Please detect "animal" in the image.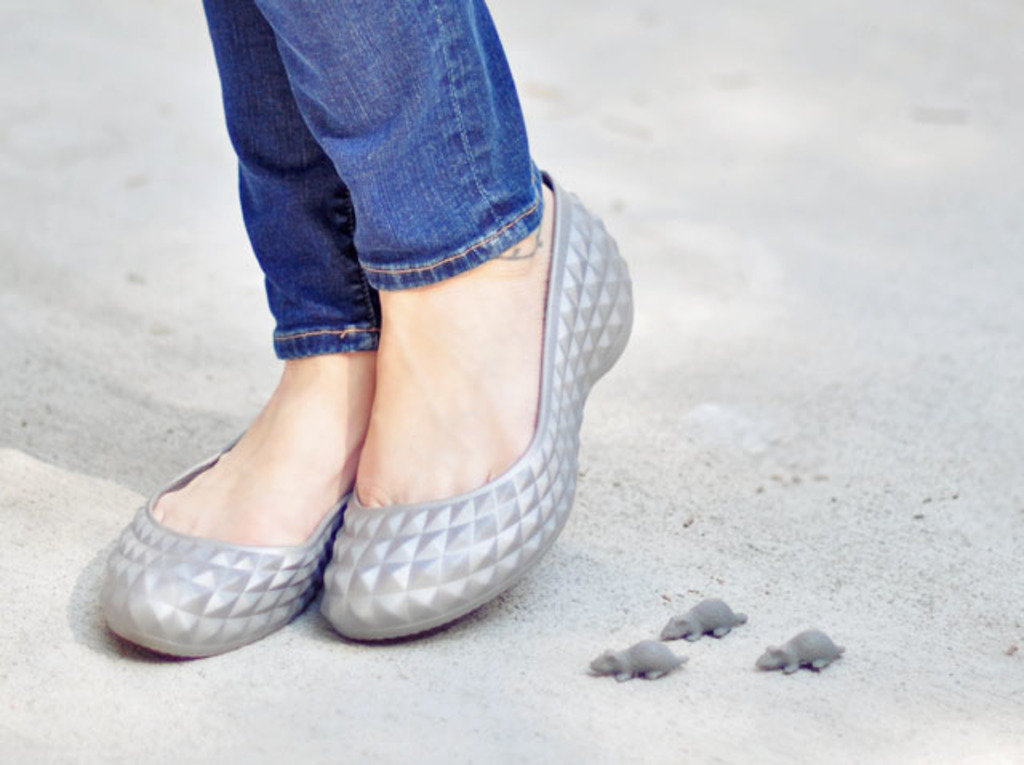
crop(659, 597, 746, 639).
